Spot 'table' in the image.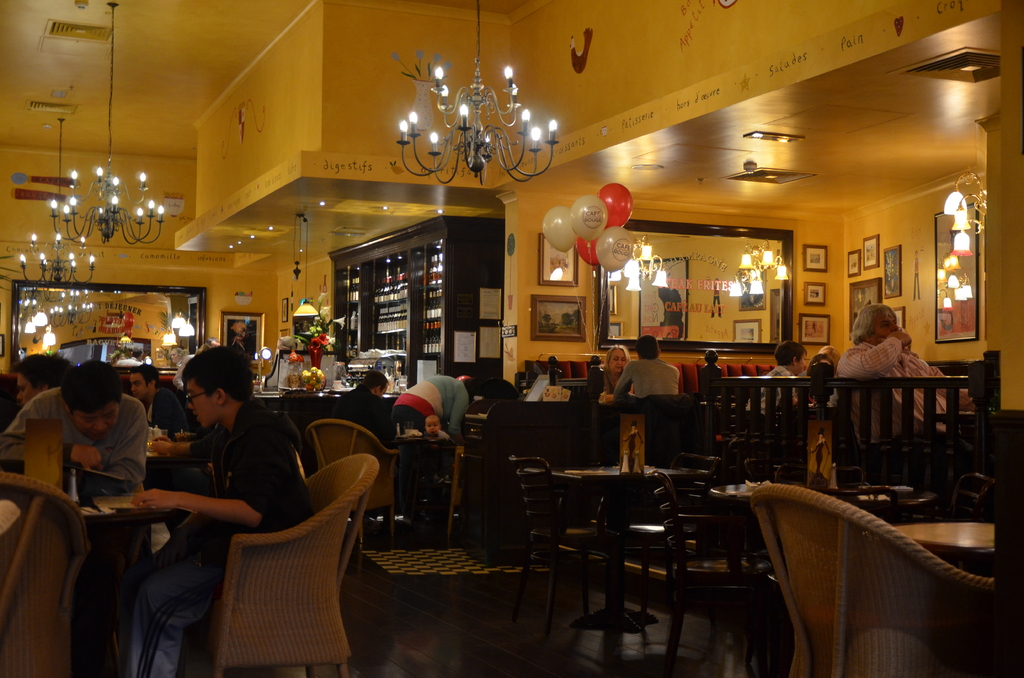
'table' found at crop(699, 387, 854, 487).
